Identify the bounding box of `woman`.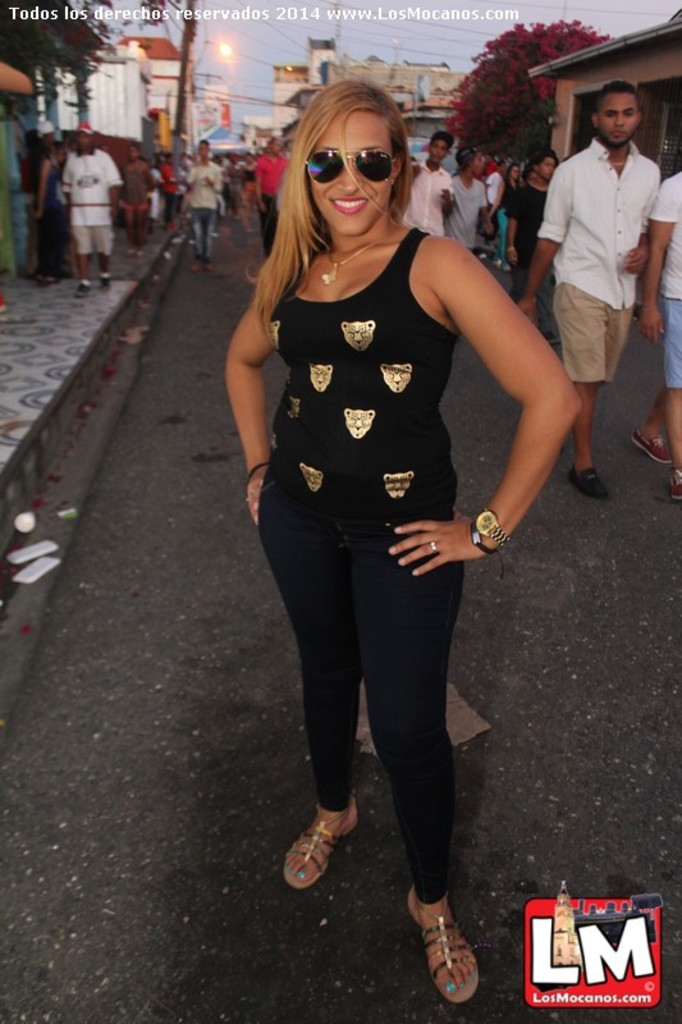
box(120, 147, 157, 260).
